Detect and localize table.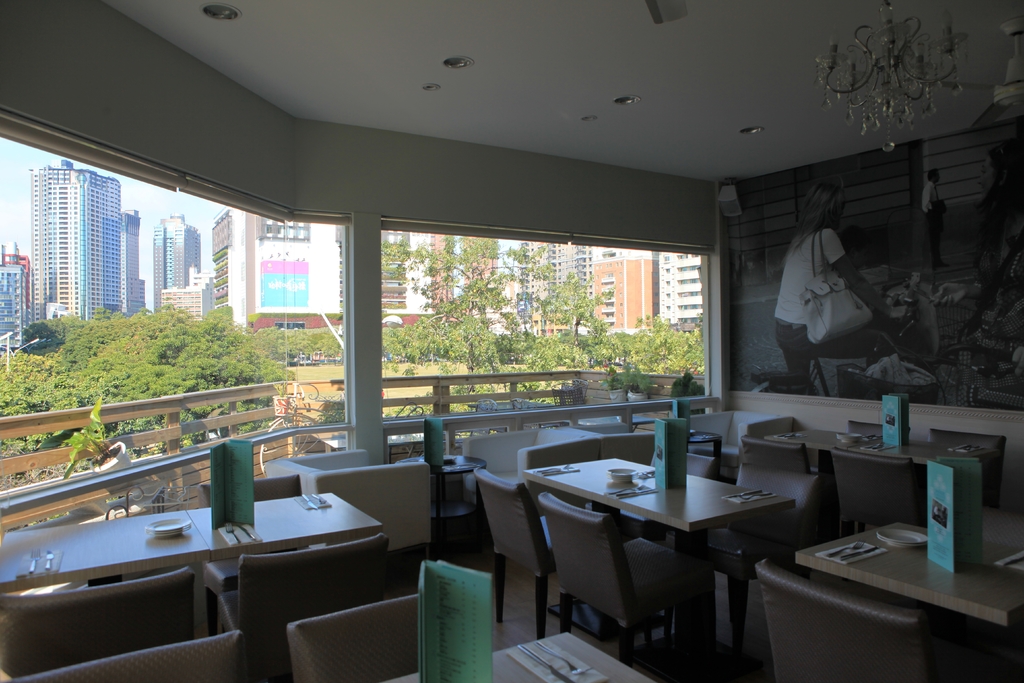
Localized at Rect(791, 512, 1018, 676).
